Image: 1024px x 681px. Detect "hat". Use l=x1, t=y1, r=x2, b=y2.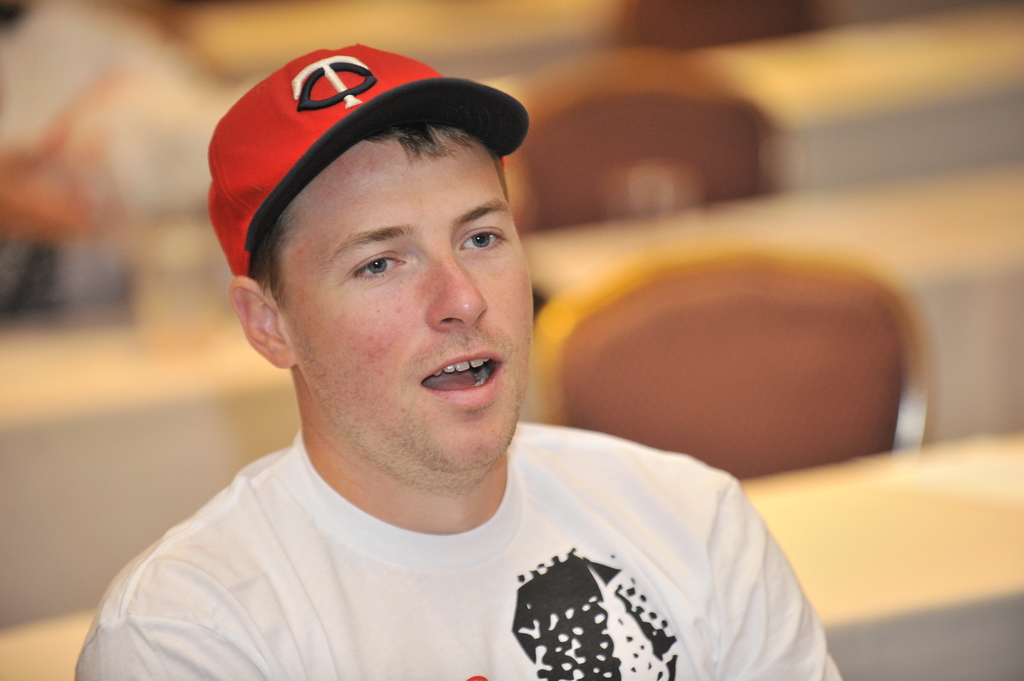
l=207, t=42, r=532, b=279.
